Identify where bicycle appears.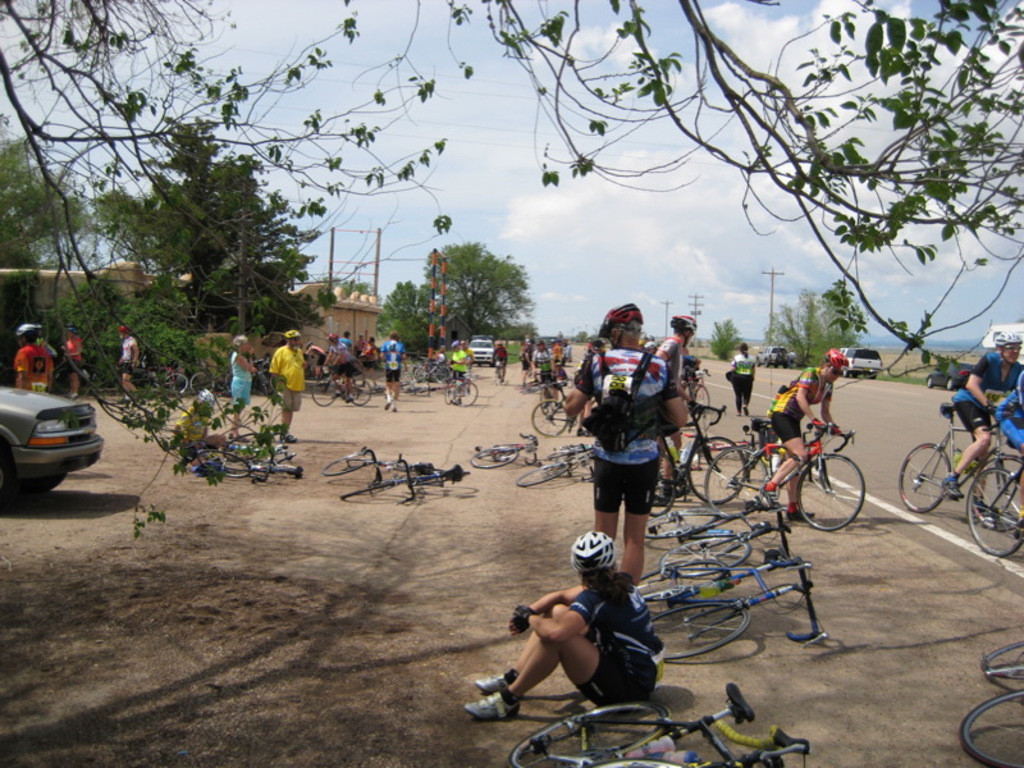
Appears at detection(358, 375, 385, 398).
